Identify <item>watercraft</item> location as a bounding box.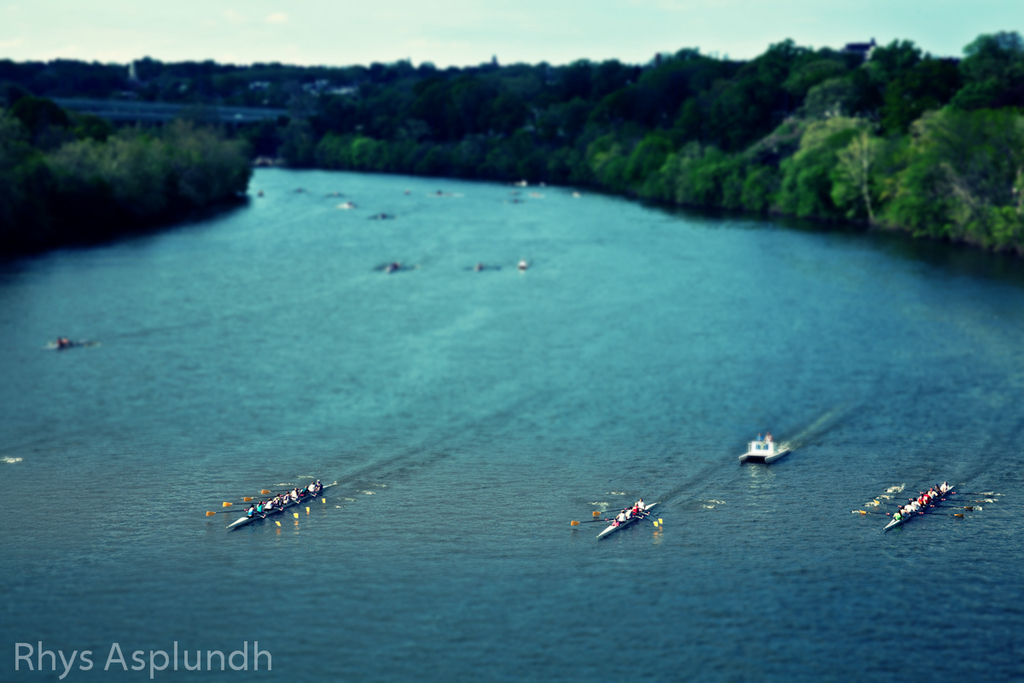
pyautogui.locateOnScreen(45, 337, 81, 352).
